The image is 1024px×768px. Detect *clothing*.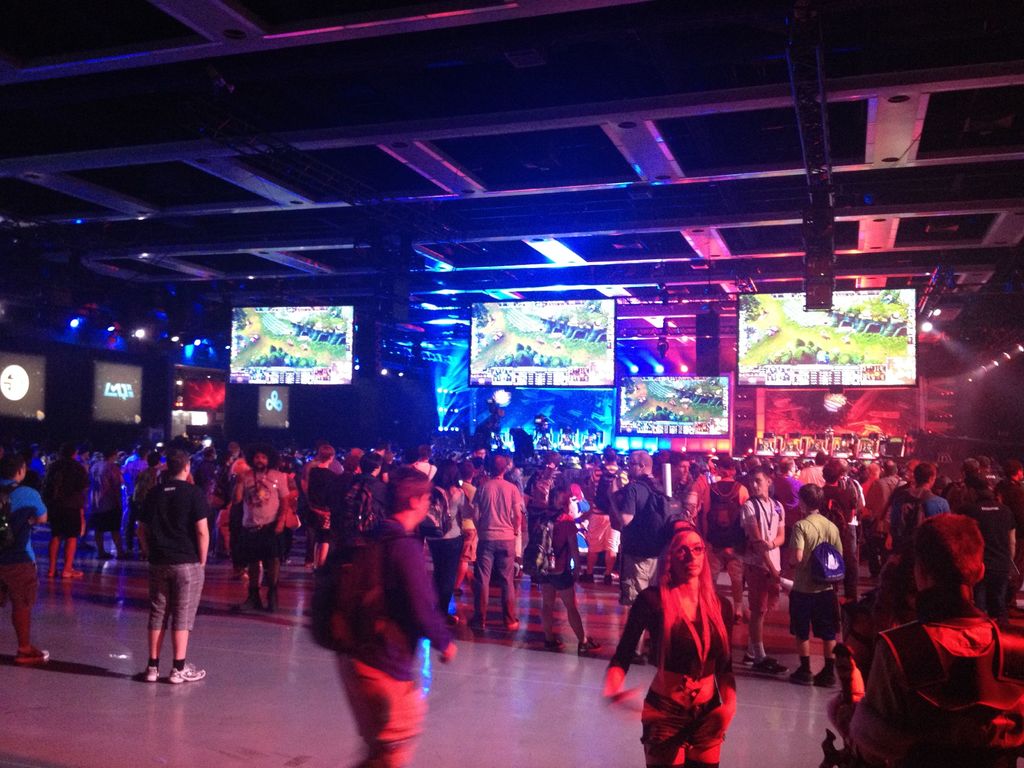
Detection: (left=237, top=466, right=287, bottom=601).
